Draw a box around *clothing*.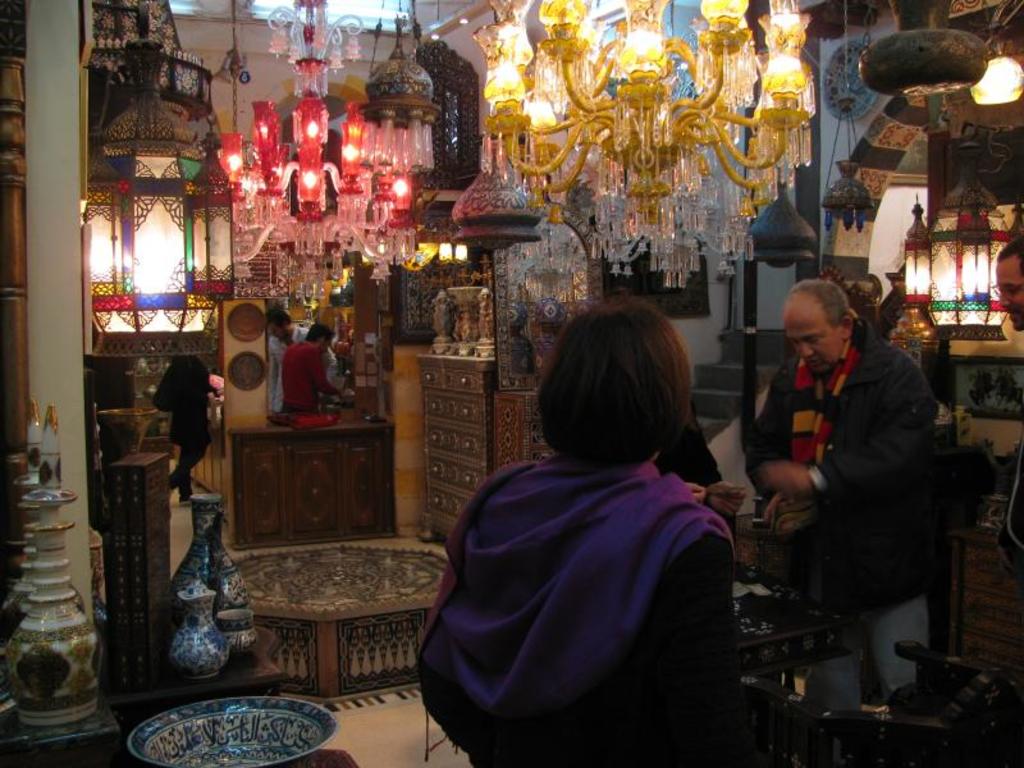
[left=425, top=378, right=758, bottom=764].
